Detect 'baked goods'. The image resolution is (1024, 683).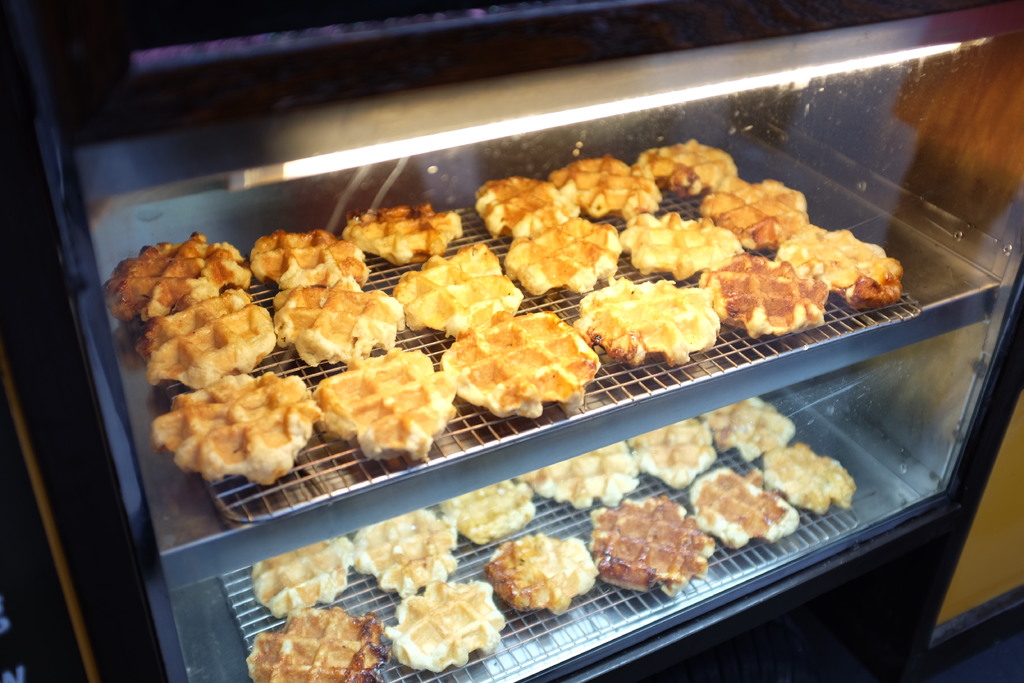
[699,176,810,247].
